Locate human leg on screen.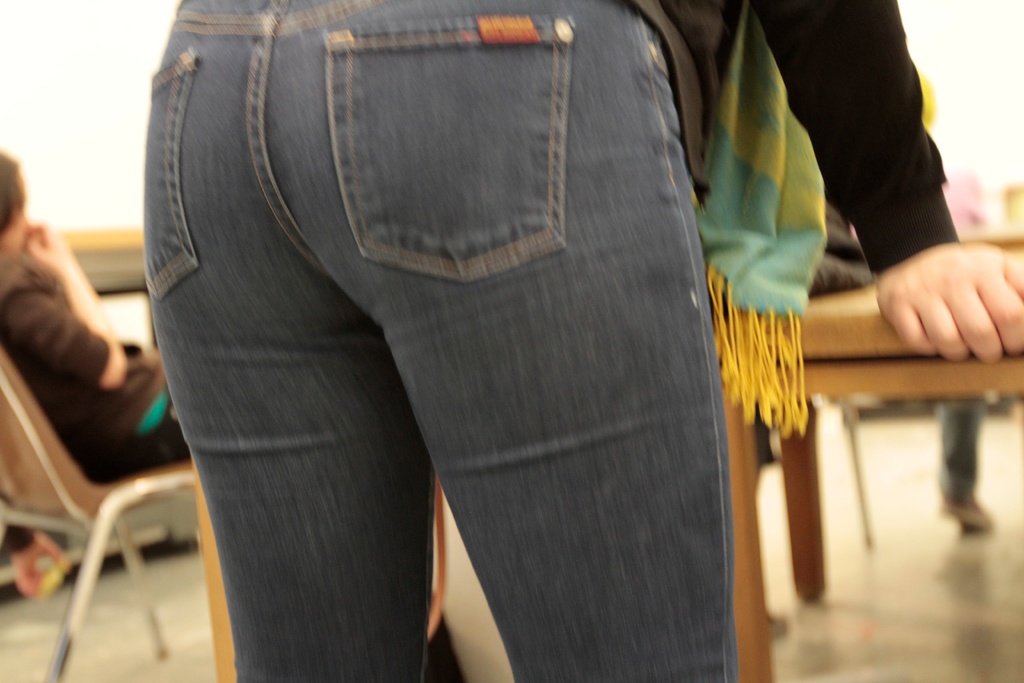
On screen at bbox(145, 0, 435, 682).
